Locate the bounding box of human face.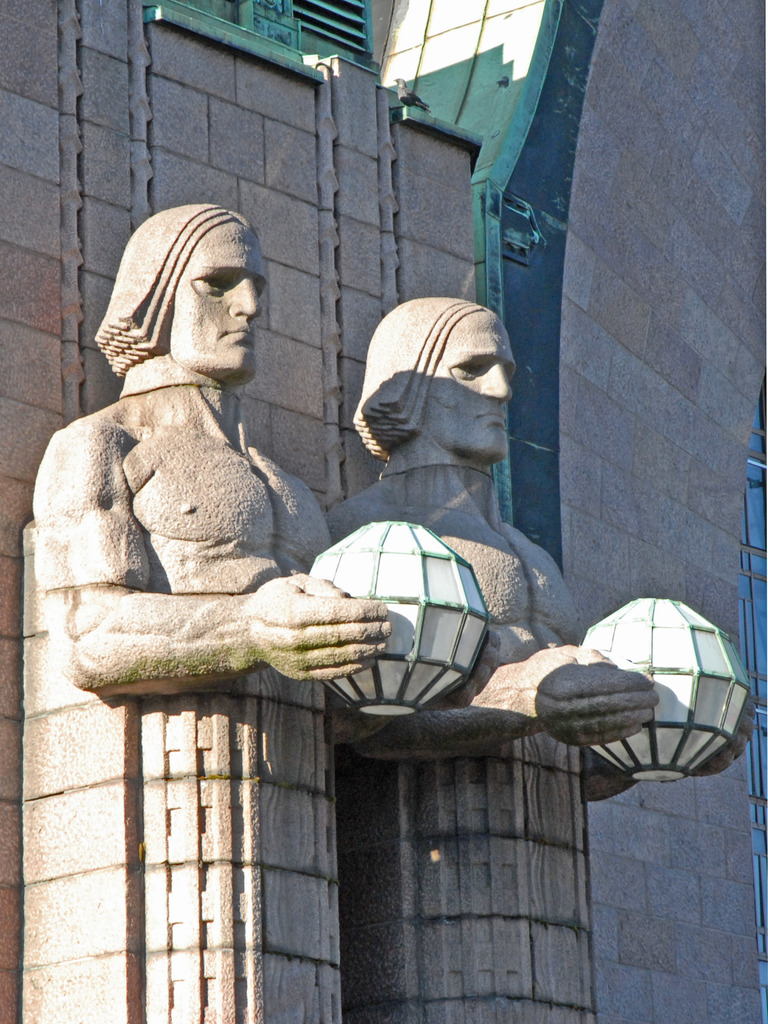
Bounding box: box=[429, 305, 518, 461].
